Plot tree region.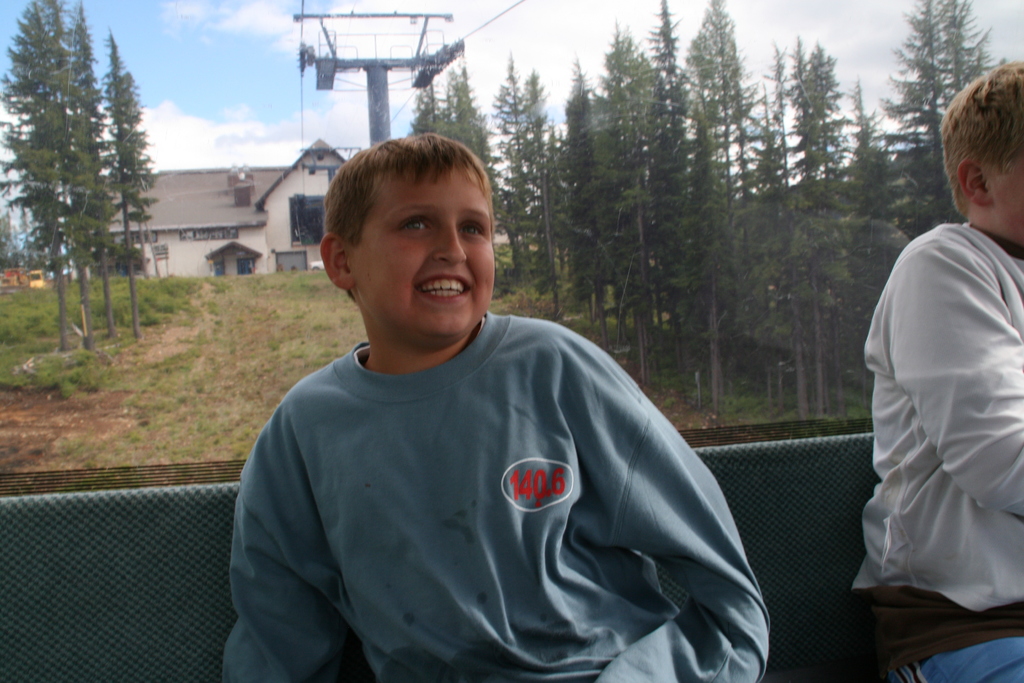
Plotted at select_region(847, 88, 913, 359).
